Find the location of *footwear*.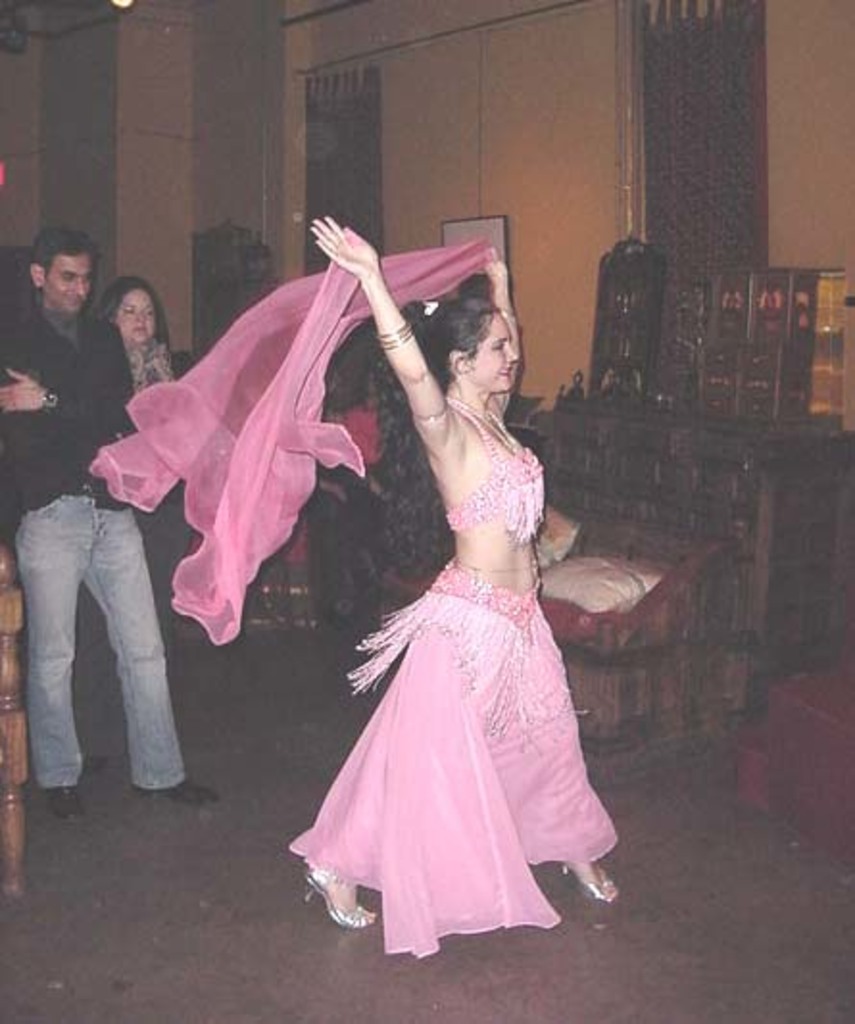
Location: (48,782,81,822).
